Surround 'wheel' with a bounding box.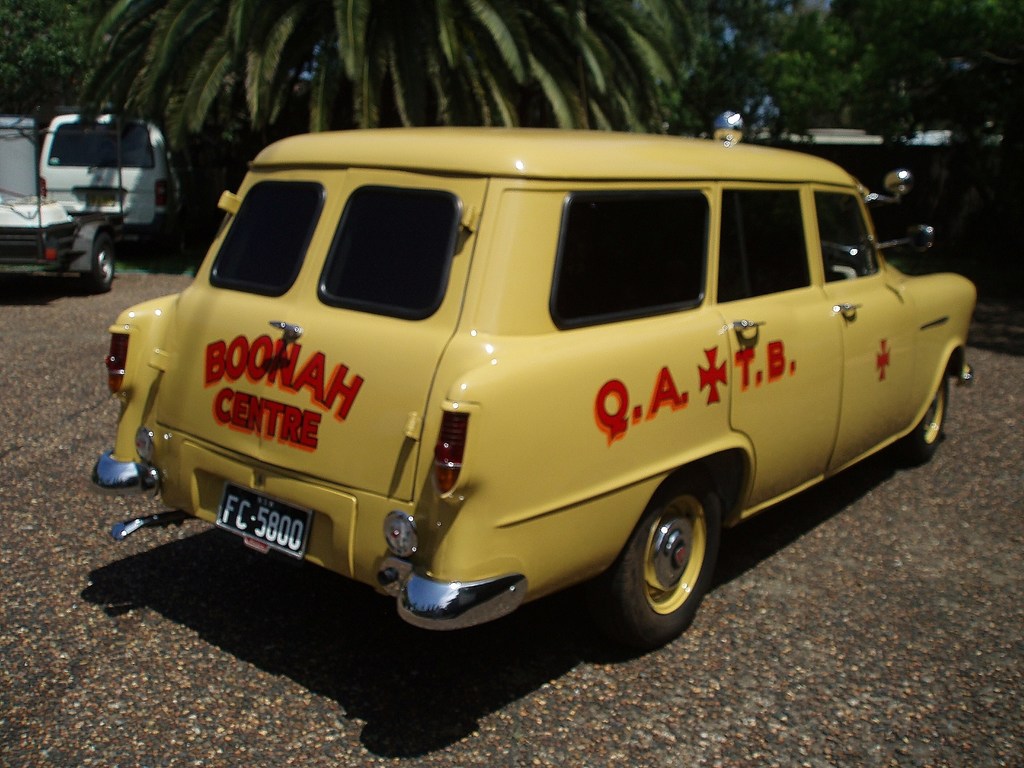
(895,376,948,471).
